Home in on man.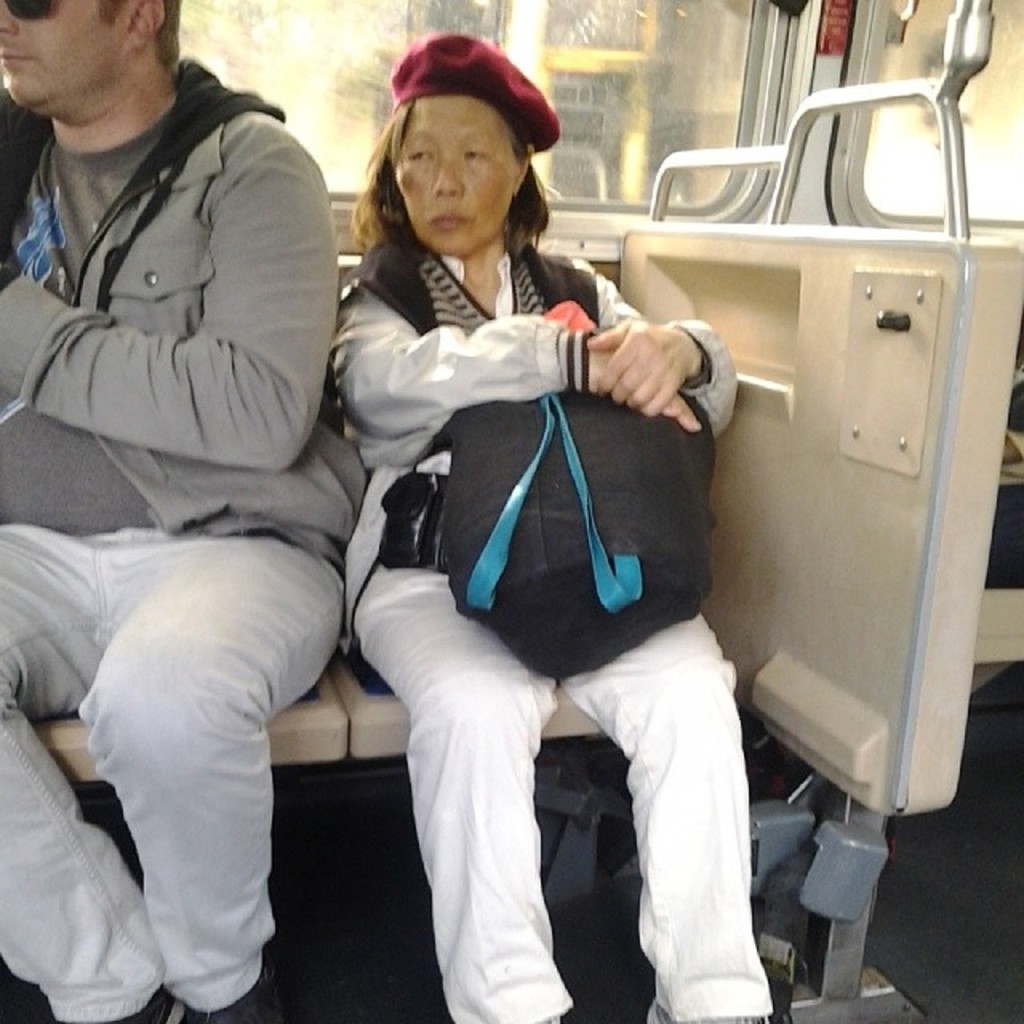
Homed in at (x1=0, y1=0, x2=373, y2=811).
